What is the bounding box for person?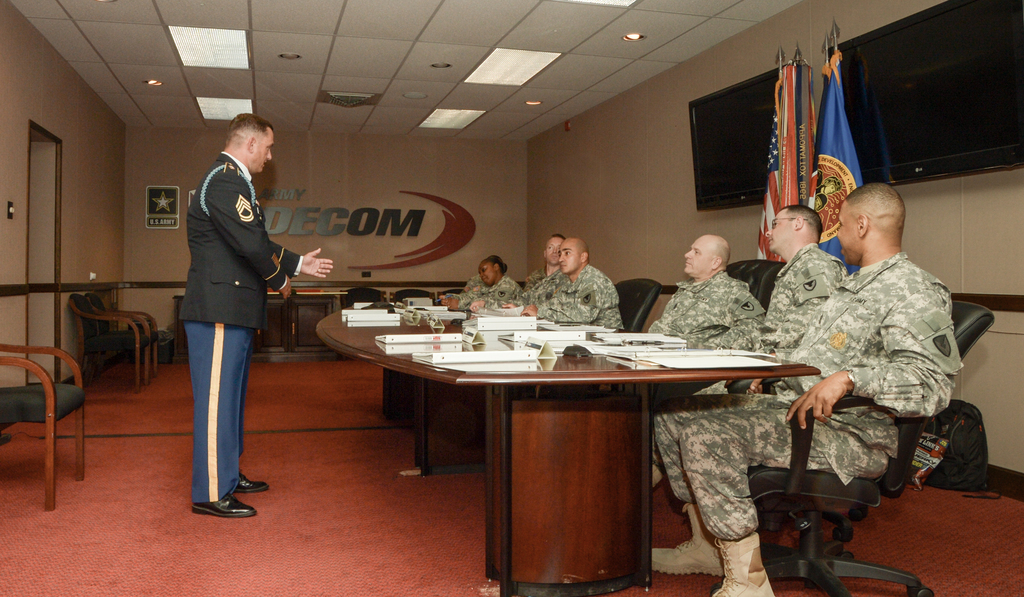
679/216/842/394.
